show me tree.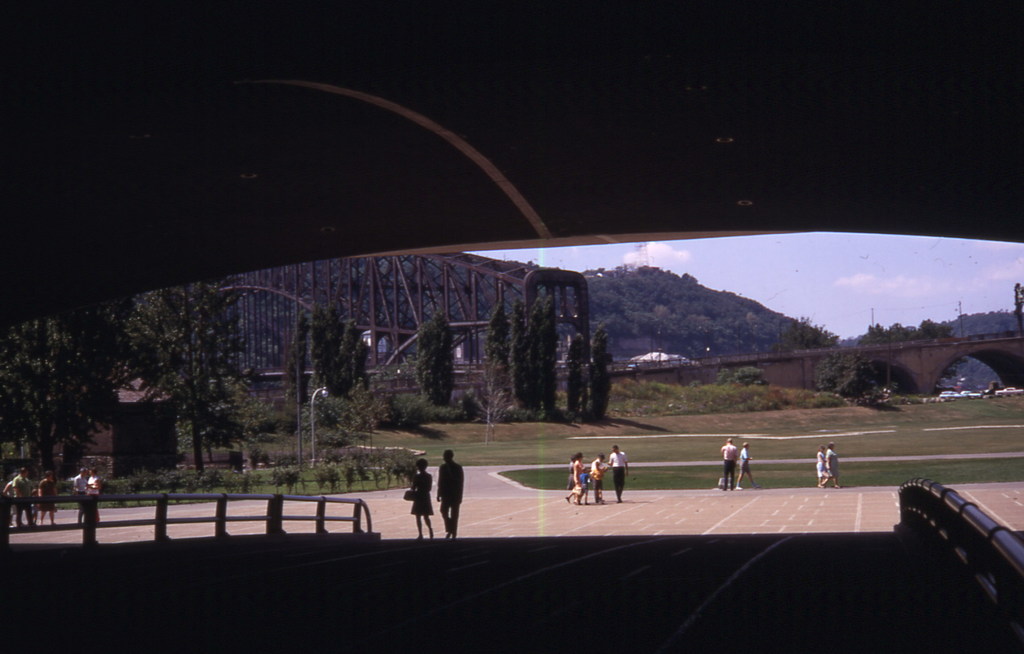
tree is here: x1=416, y1=312, x2=456, y2=404.
